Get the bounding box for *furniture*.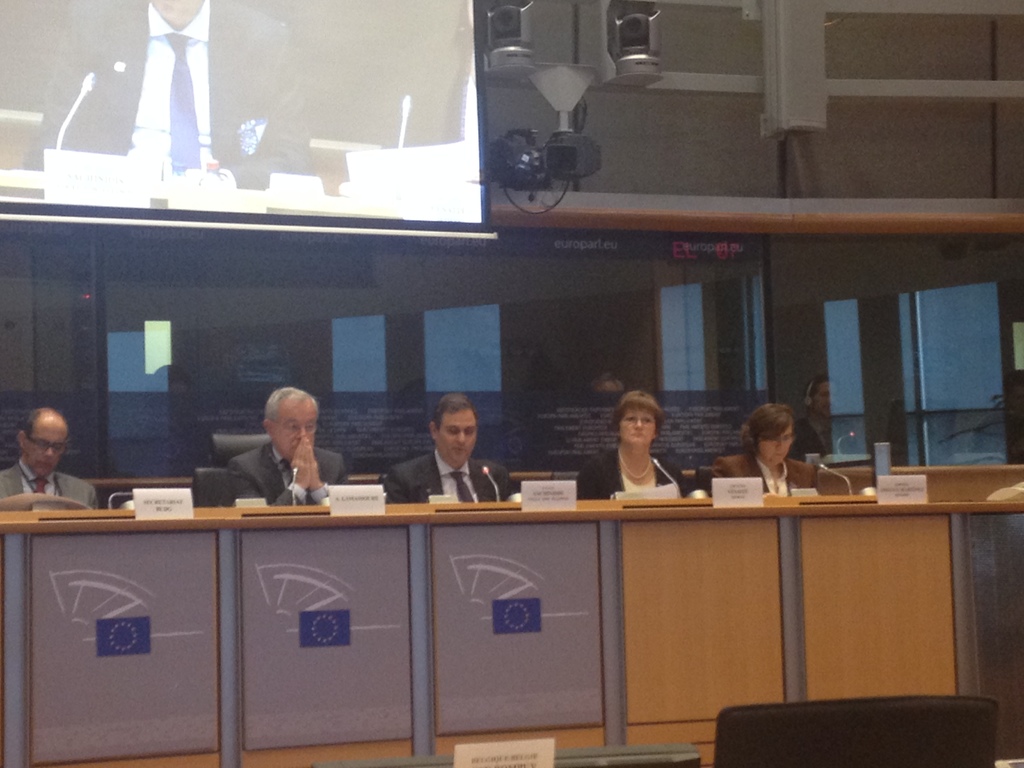
bbox=(0, 497, 1023, 767).
